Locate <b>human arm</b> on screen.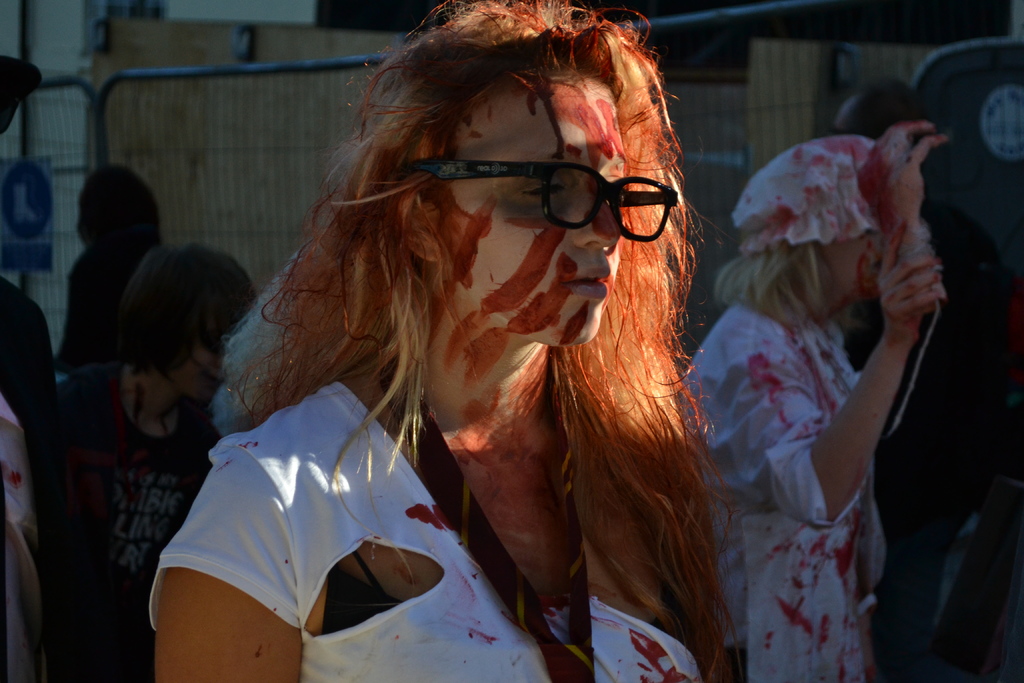
On screen at 154:449:300:682.
